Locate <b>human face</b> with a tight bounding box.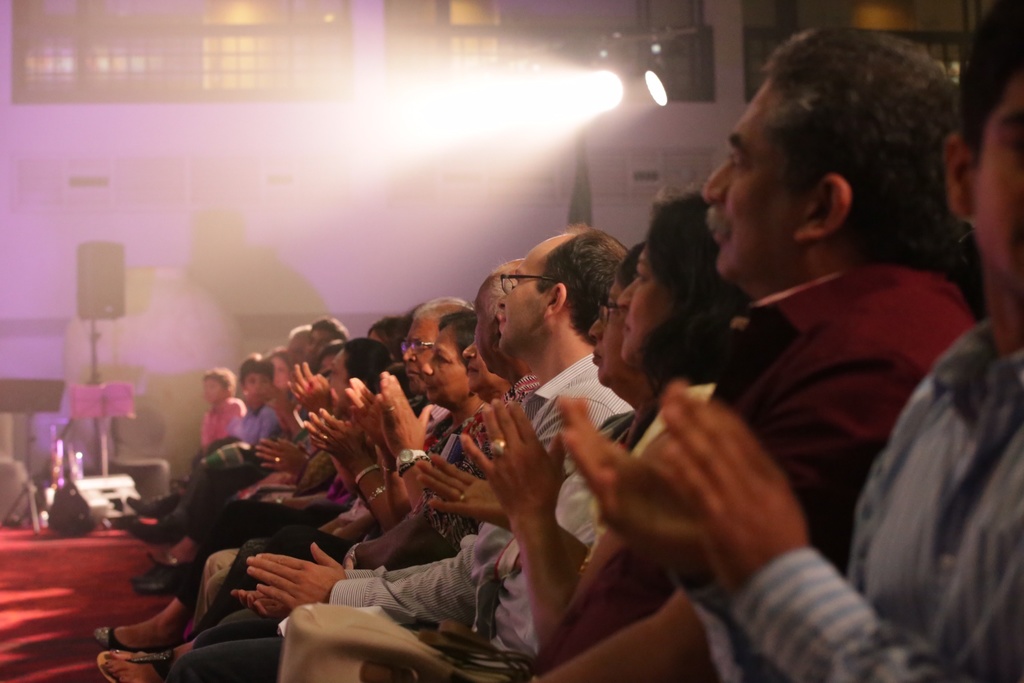
pyautogui.locateOnScreen(404, 320, 439, 393).
